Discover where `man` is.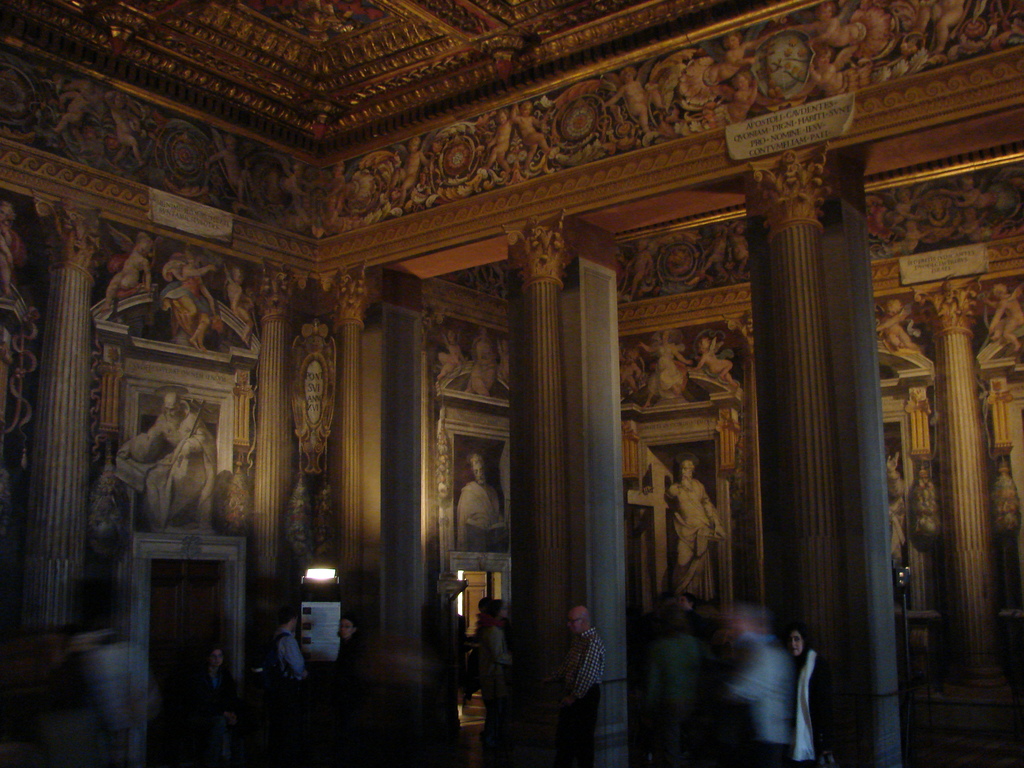
Discovered at <region>116, 394, 215, 533</region>.
